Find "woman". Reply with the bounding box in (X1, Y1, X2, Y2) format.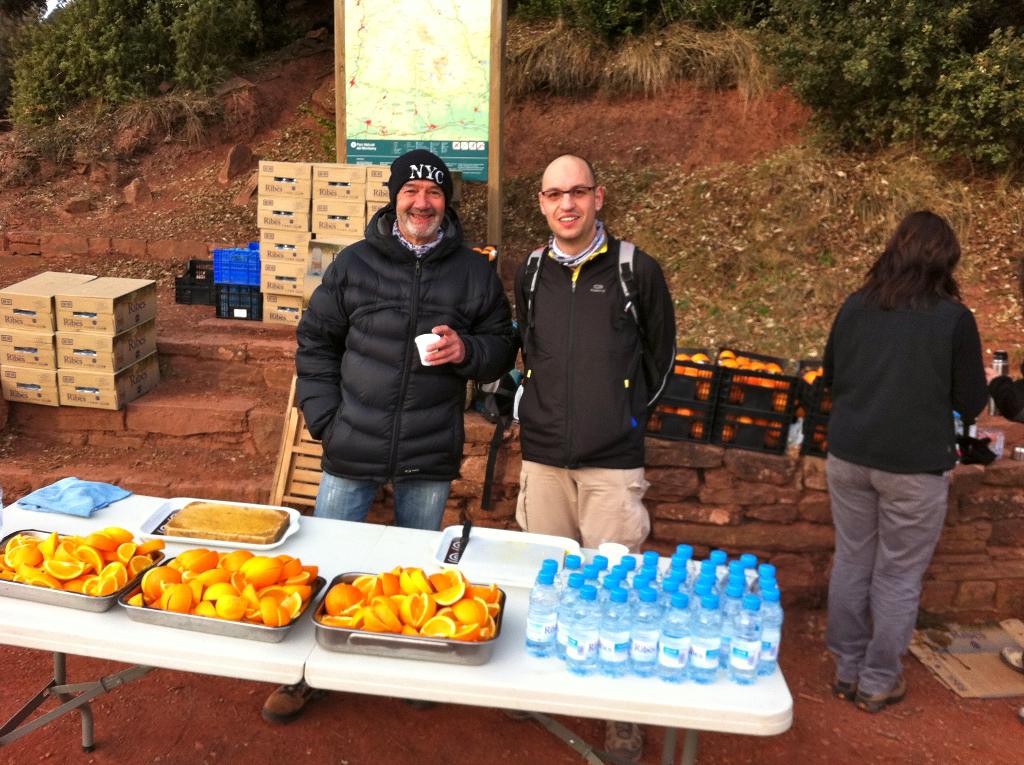
(803, 188, 985, 708).
